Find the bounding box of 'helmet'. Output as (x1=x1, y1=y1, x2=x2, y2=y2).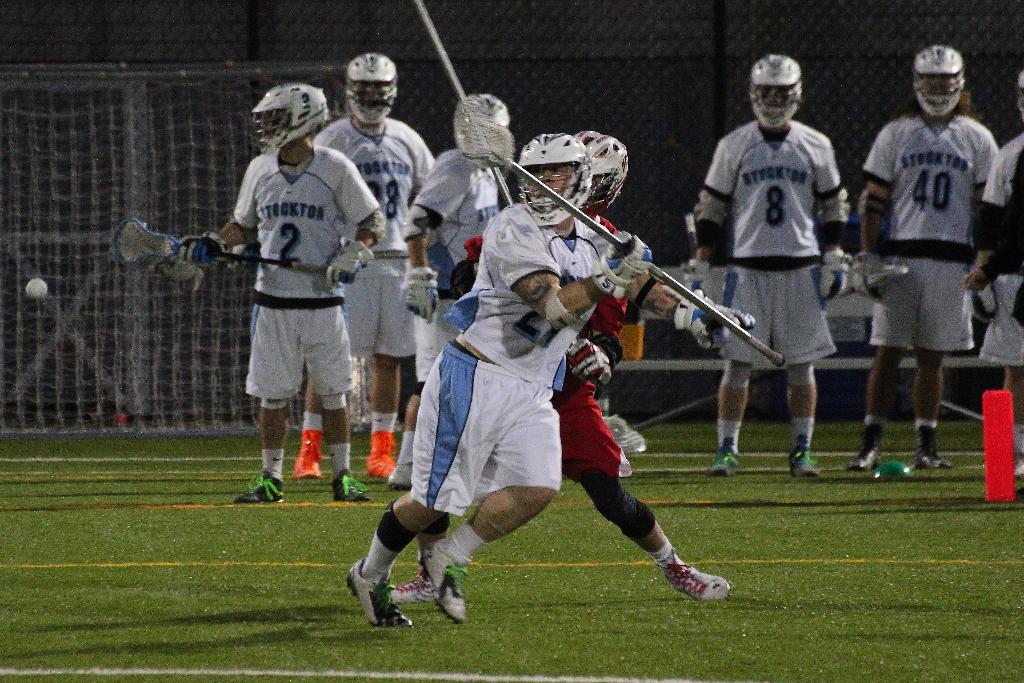
(x1=516, y1=134, x2=590, y2=227).
